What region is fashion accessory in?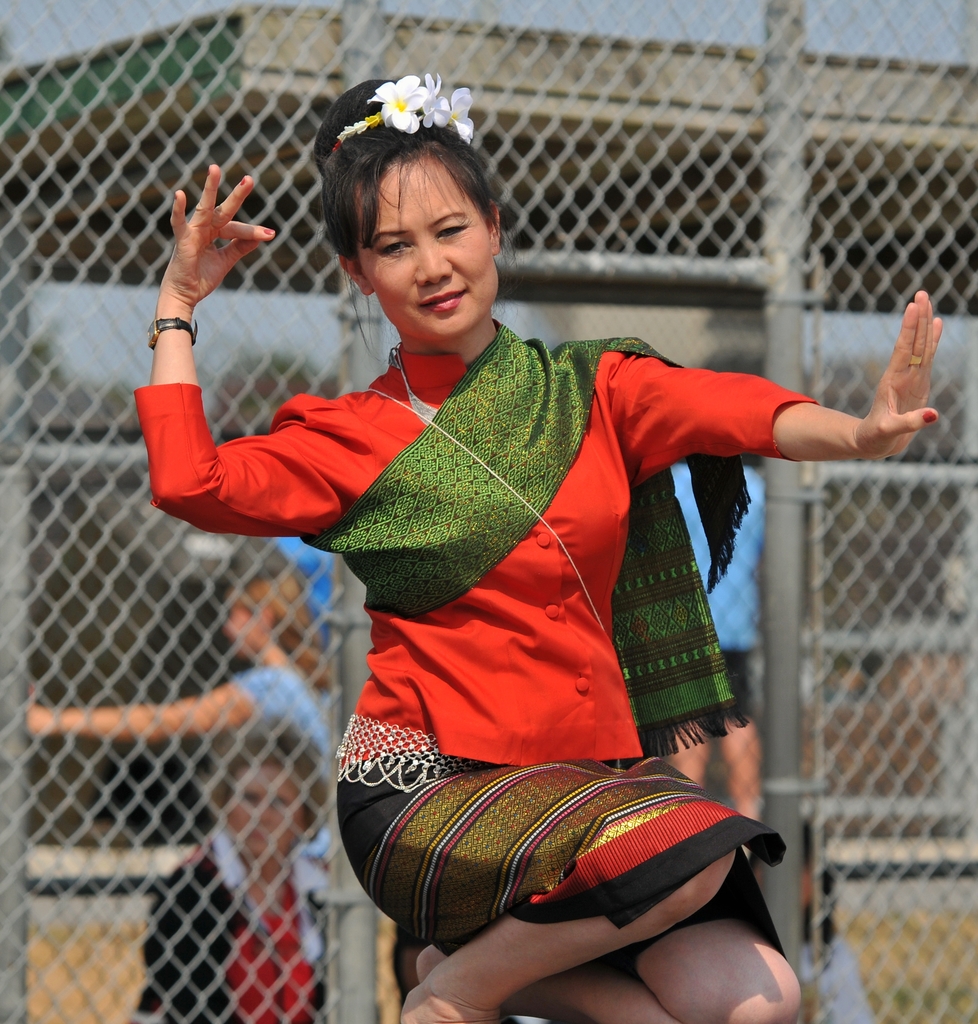
[x1=143, y1=313, x2=198, y2=348].
